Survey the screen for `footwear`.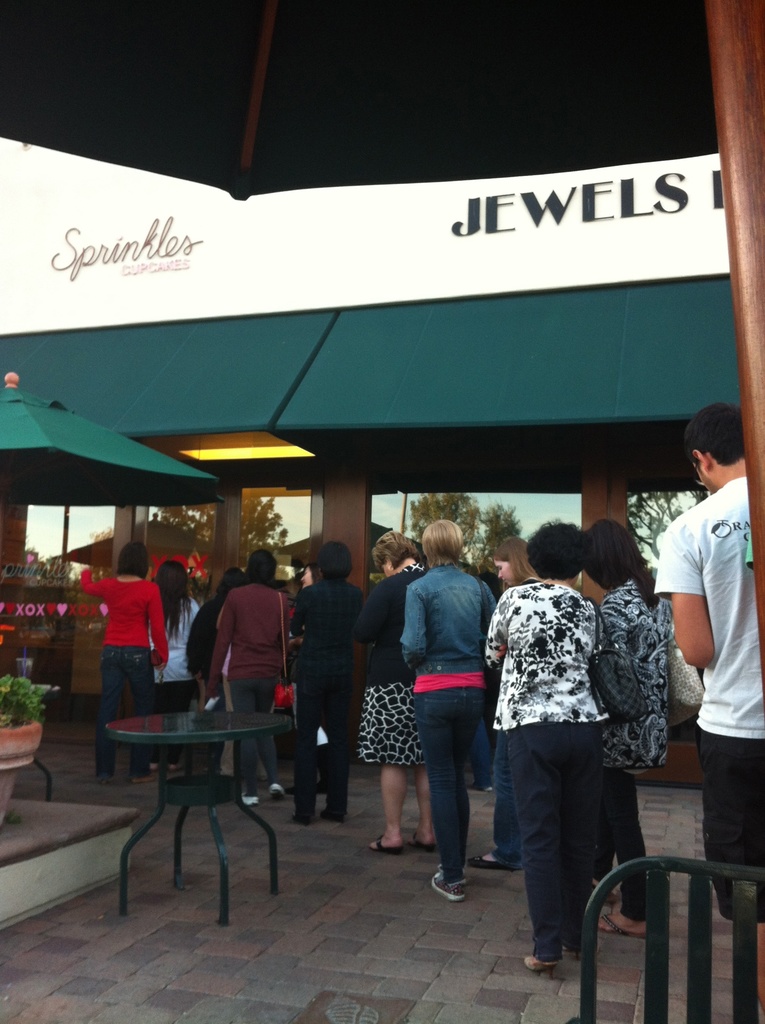
Survey found: BBox(408, 830, 434, 849).
